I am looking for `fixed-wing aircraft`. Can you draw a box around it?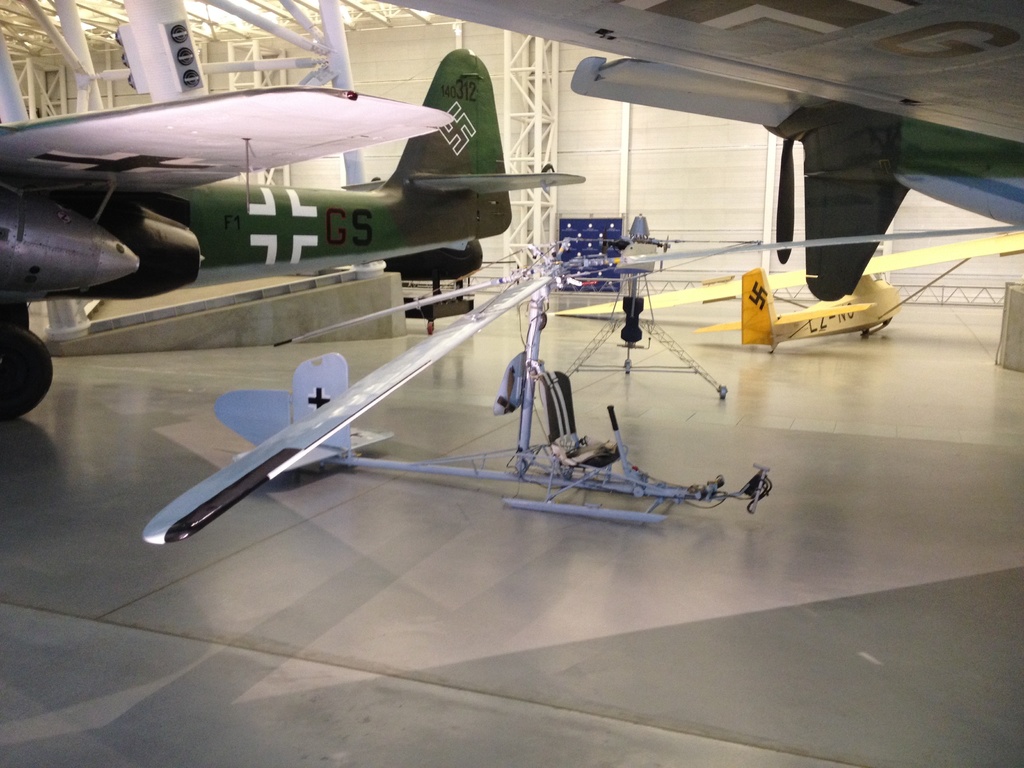
Sure, the bounding box is bbox=[133, 259, 769, 545].
